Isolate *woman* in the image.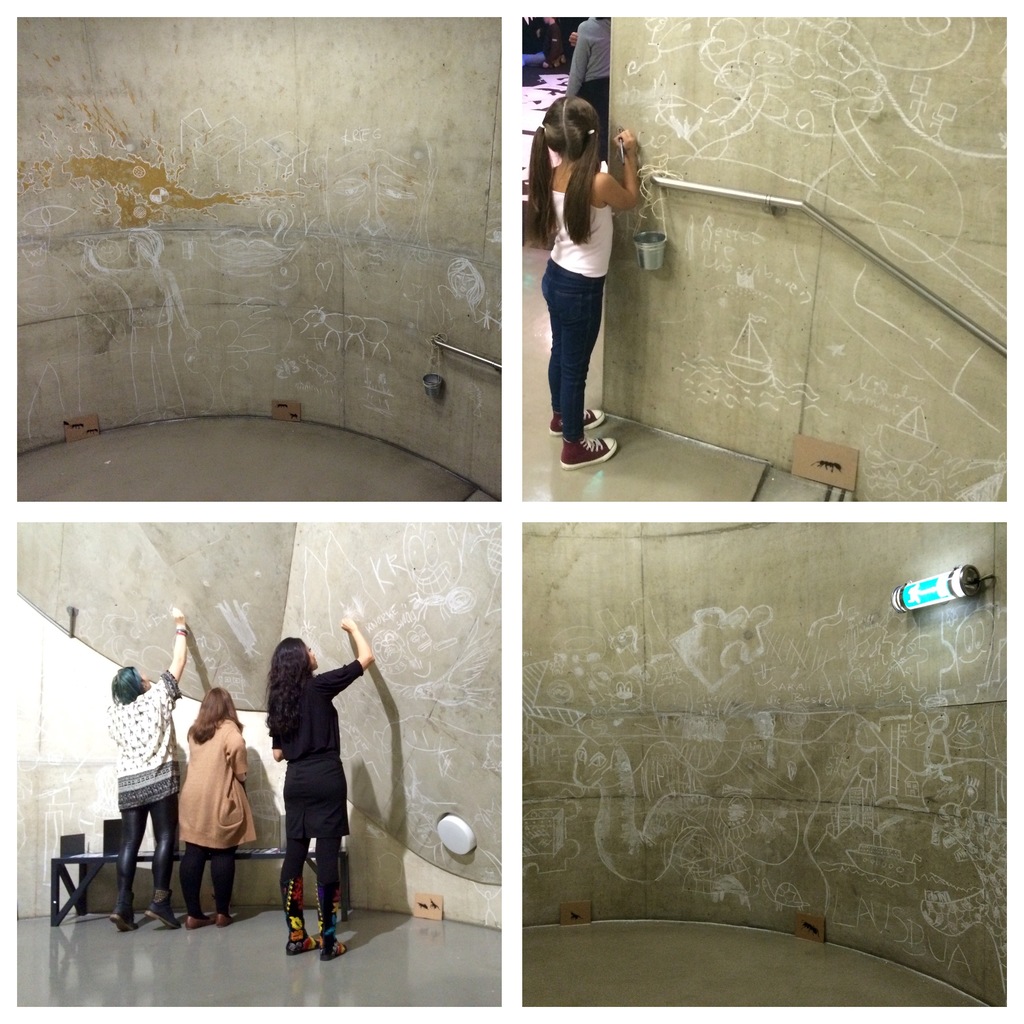
Isolated region: 104 604 193 927.
